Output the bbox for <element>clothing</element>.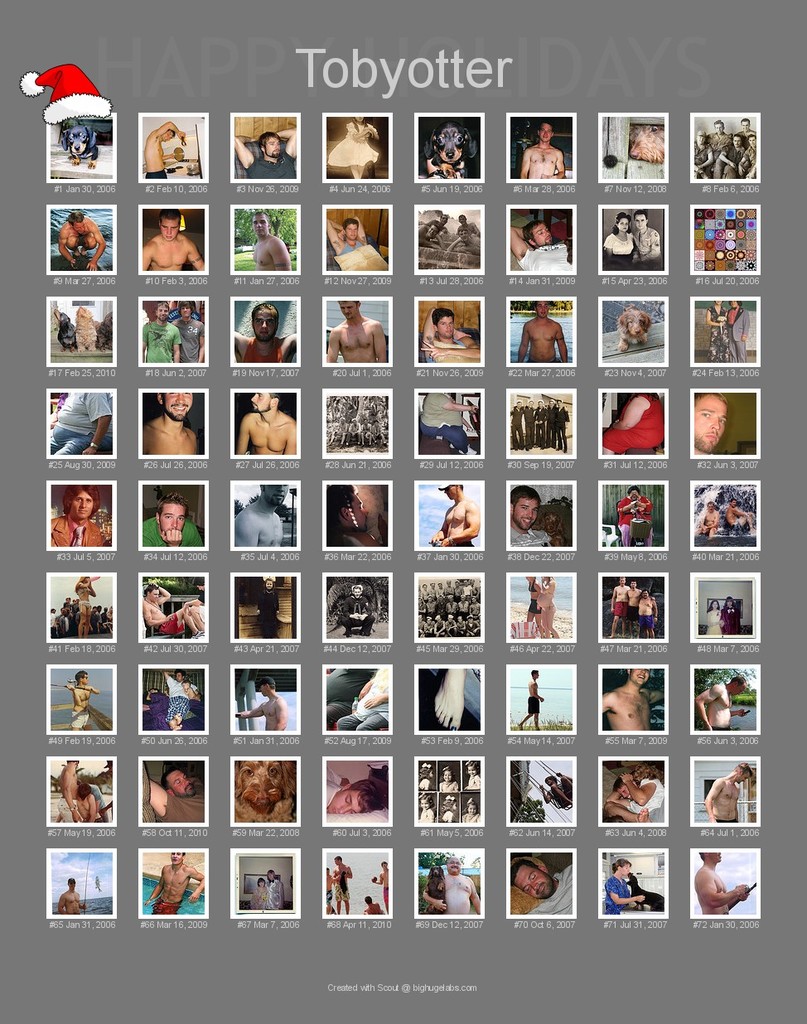
crop(529, 862, 573, 915).
